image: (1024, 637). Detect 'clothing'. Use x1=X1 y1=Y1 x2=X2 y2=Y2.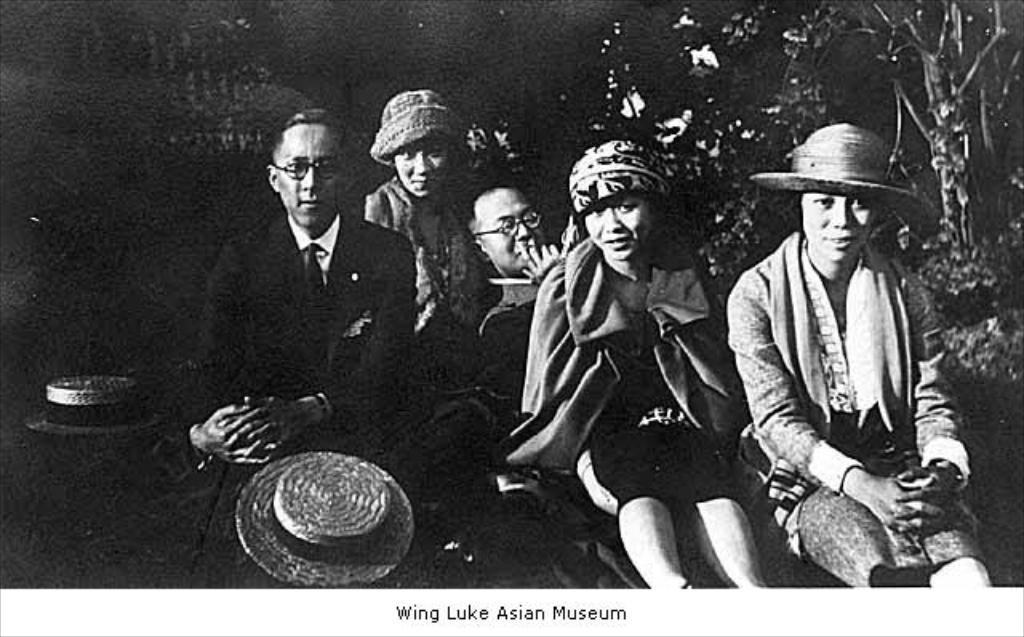
x1=507 y1=235 x2=752 y2=515.
